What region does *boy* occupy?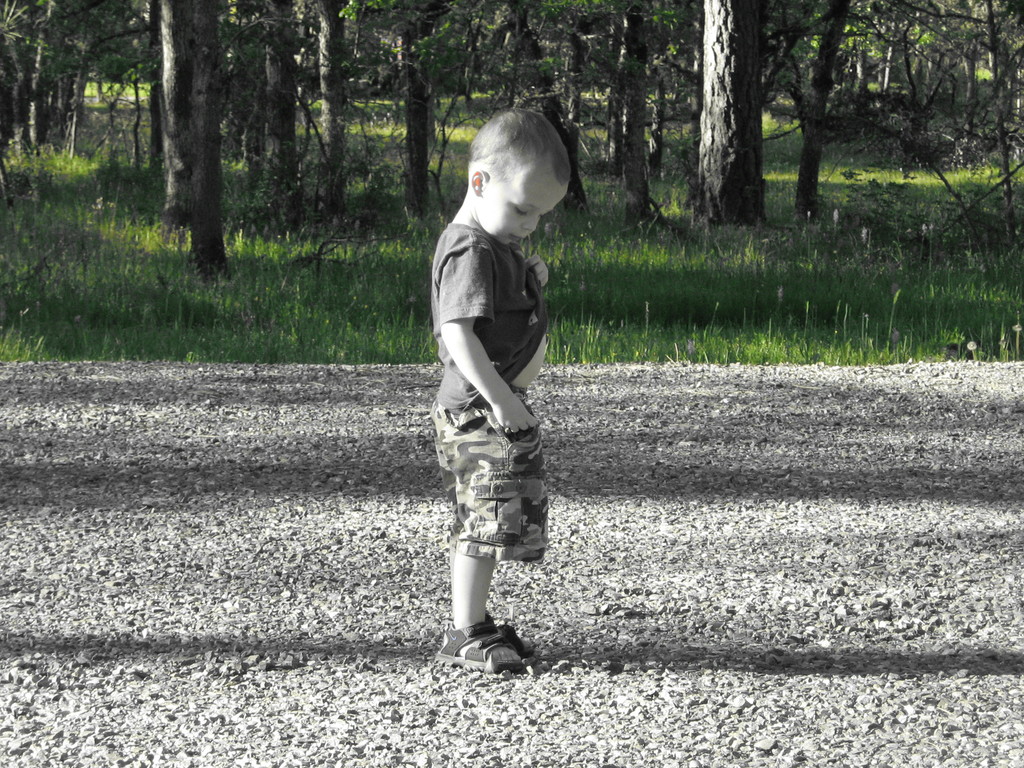
region(410, 102, 588, 658).
